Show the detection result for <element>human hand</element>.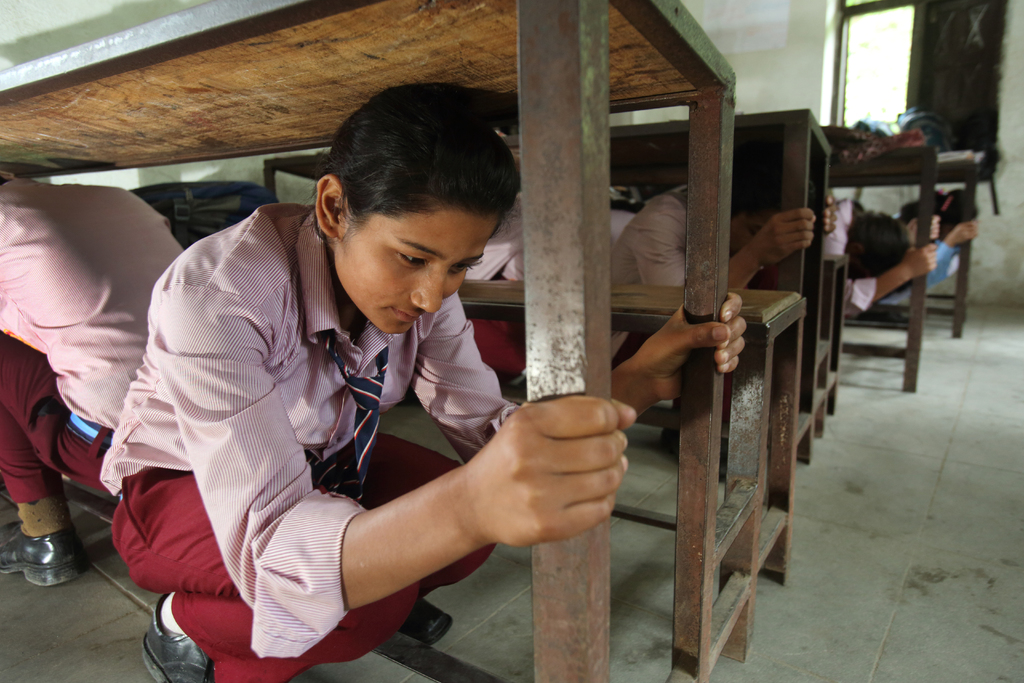
box=[465, 394, 637, 550].
